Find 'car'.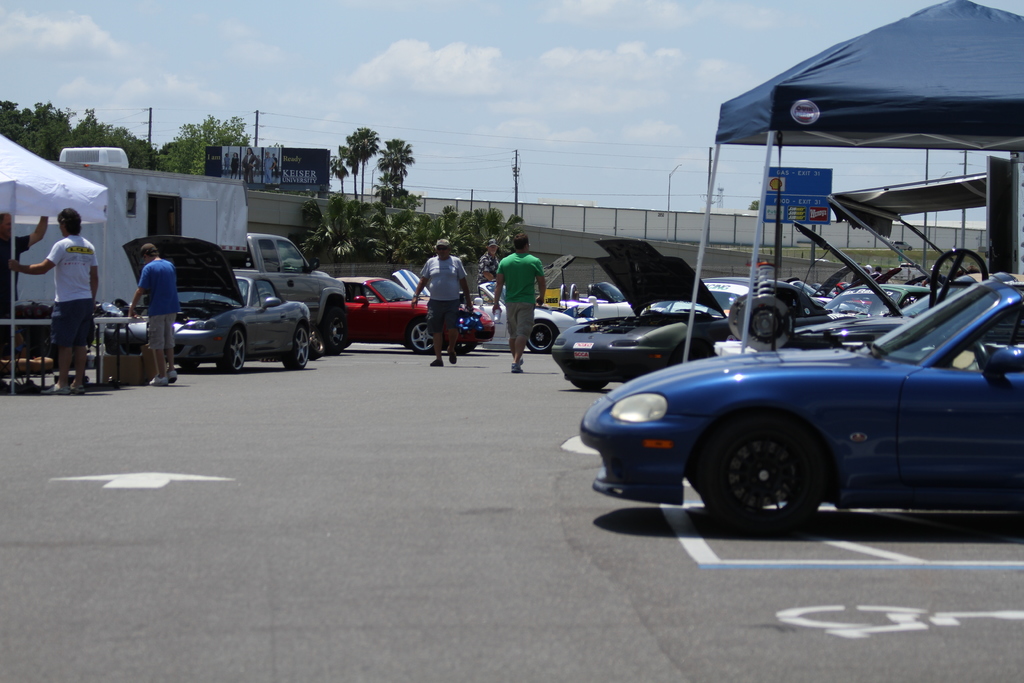
550 240 736 396.
